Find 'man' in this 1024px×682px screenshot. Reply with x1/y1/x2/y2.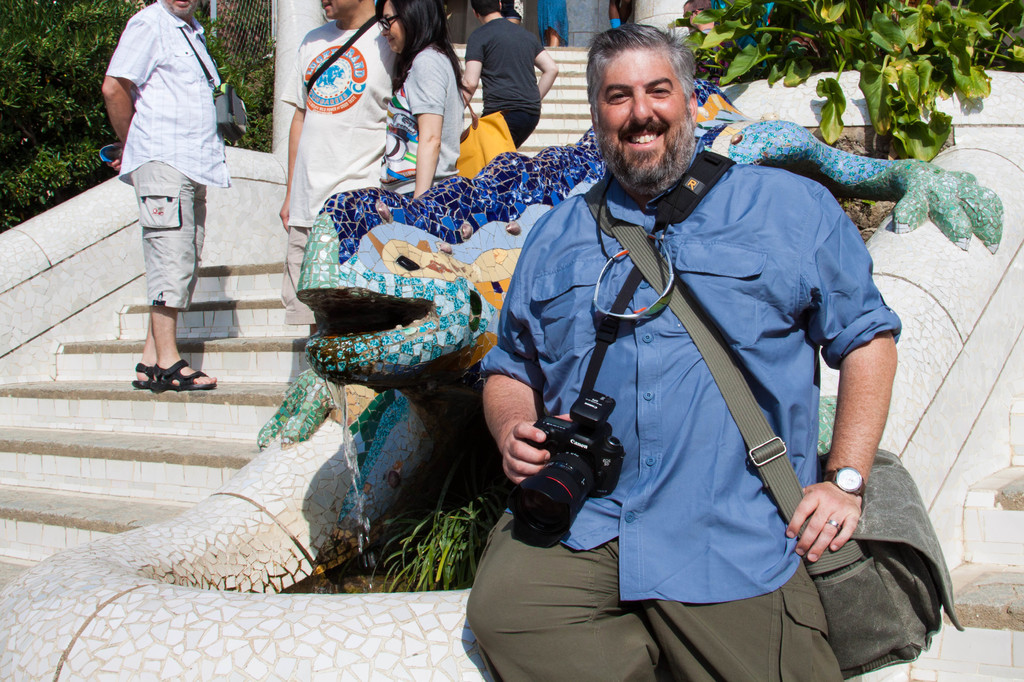
103/0/233/391.
